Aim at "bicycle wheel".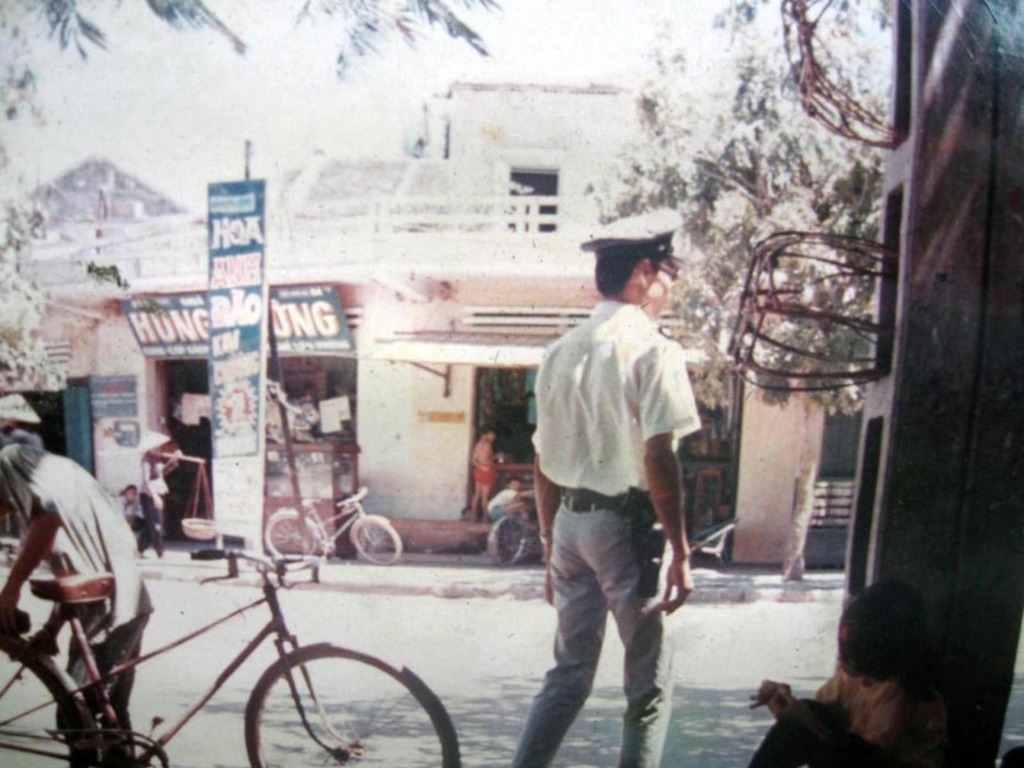
Aimed at [x1=487, y1=521, x2=525, y2=564].
